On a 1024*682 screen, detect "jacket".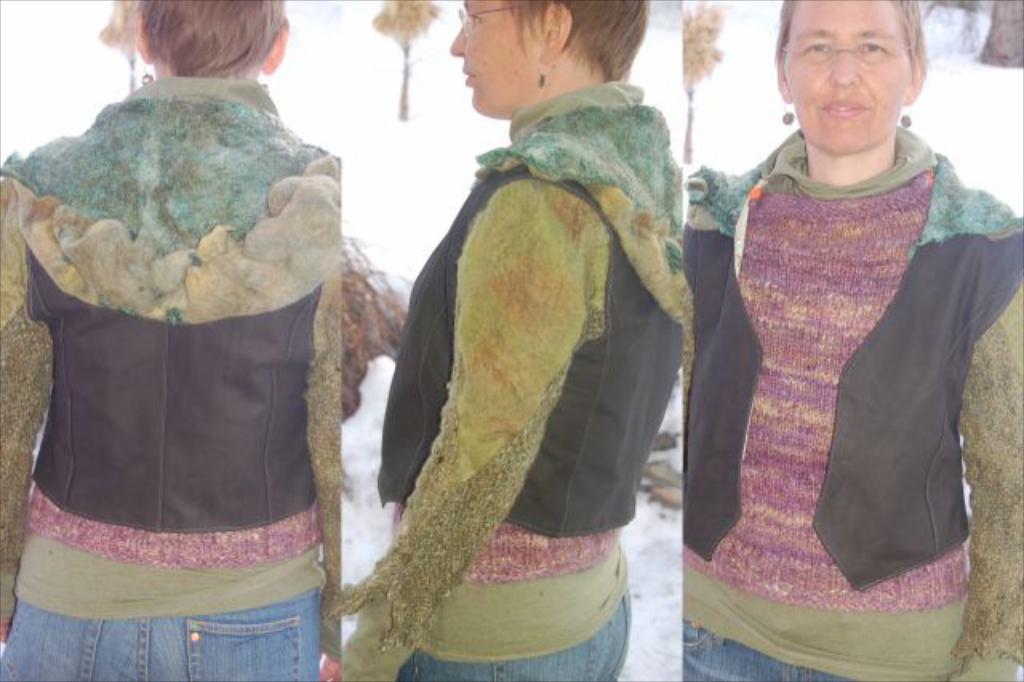
bbox=(0, 50, 362, 530).
